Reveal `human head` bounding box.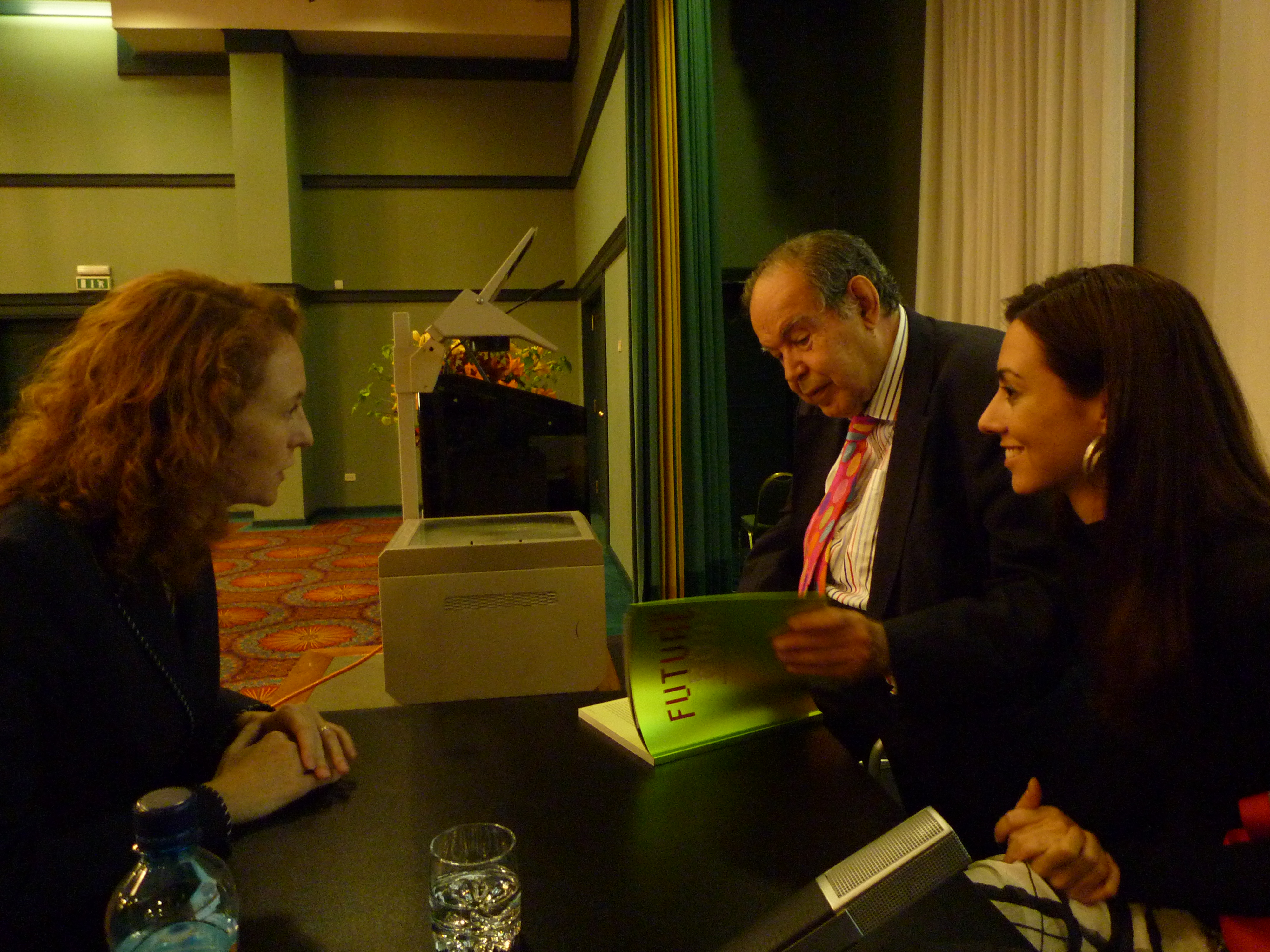
Revealed: [240, 73, 294, 129].
